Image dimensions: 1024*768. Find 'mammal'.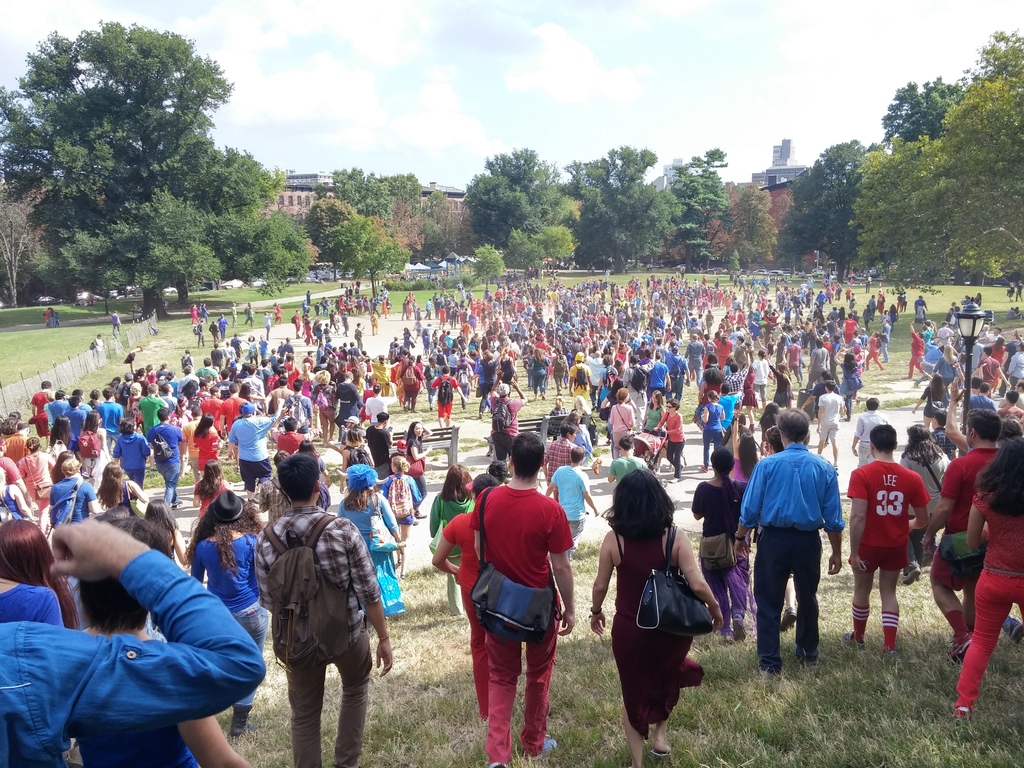
x1=95 y1=333 x2=104 y2=349.
